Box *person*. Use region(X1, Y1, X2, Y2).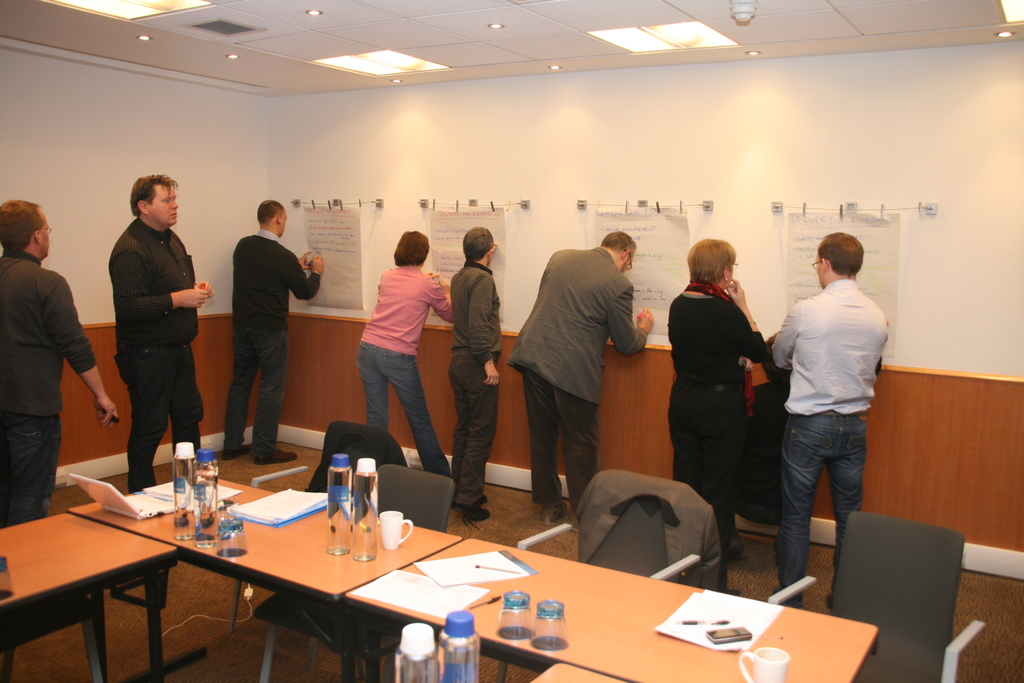
region(355, 229, 454, 479).
